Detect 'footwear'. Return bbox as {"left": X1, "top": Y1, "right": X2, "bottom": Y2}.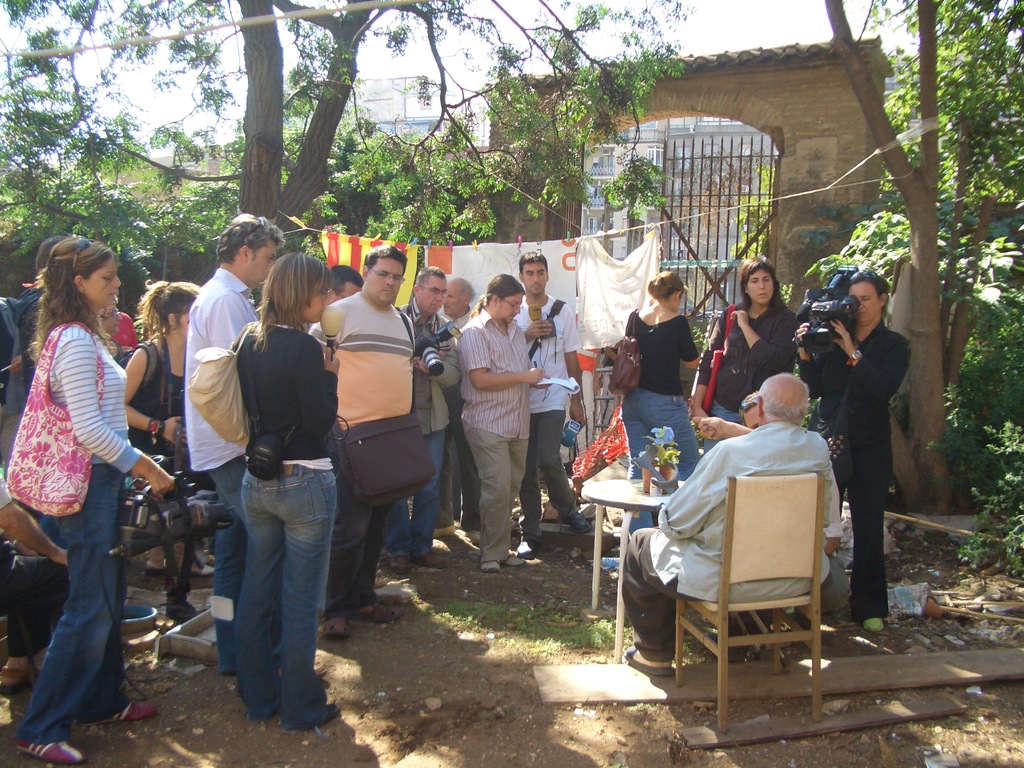
{"left": 321, "top": 699, "right": 344, "bottom": 728}.
